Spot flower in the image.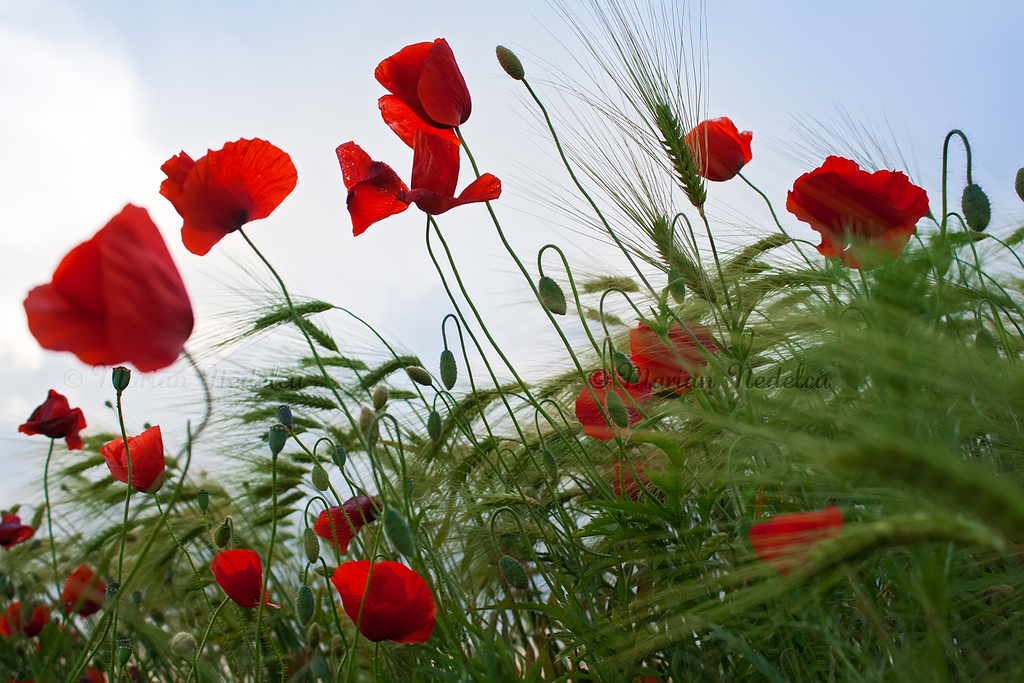
flower found at {"x1": 332, "y1": 126, "x2": 498, "y2": 236}.
